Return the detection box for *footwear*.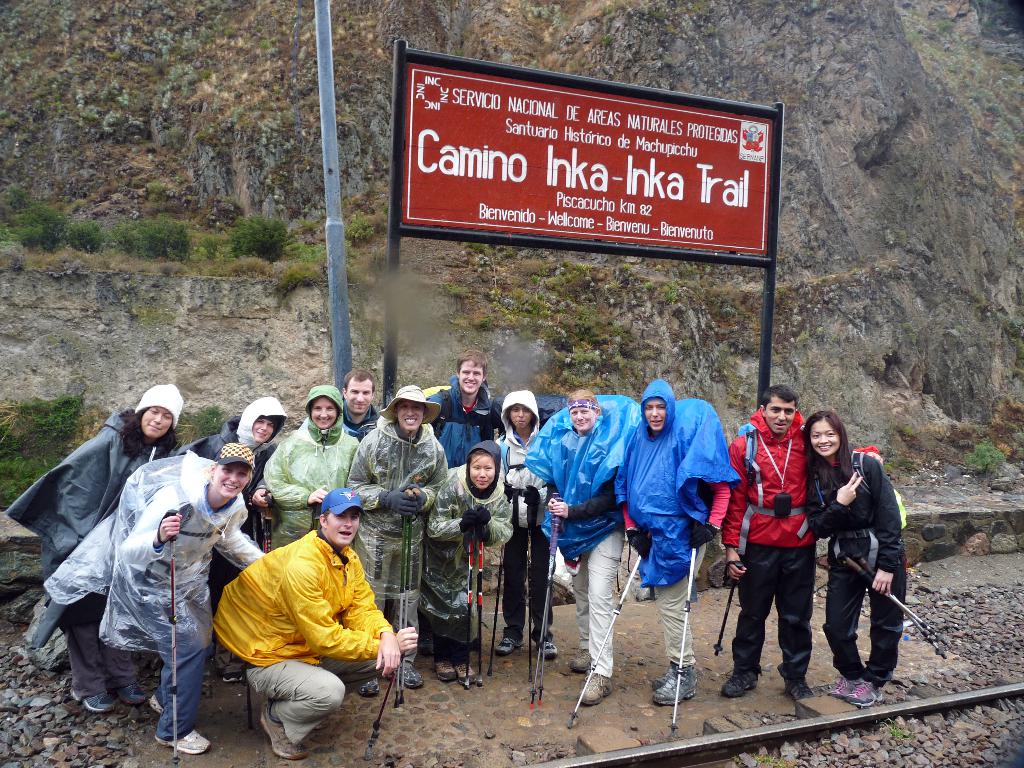
rect(493, 630, 525, 655).
